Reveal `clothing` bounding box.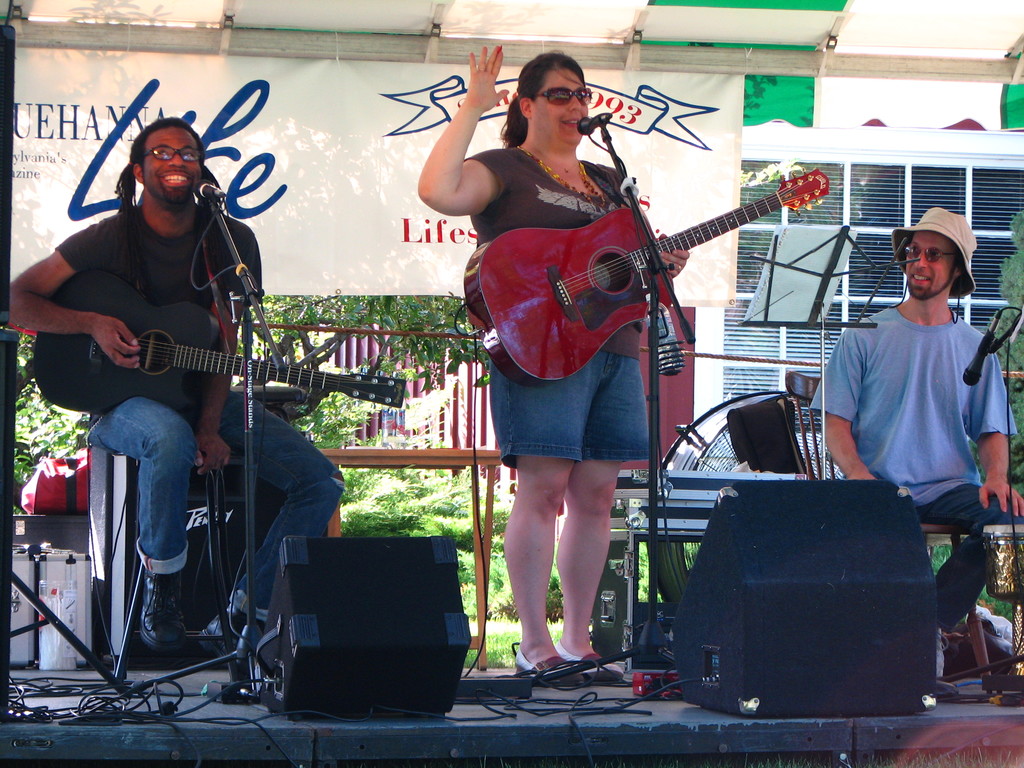
Revealed: 52 204 341 622.
